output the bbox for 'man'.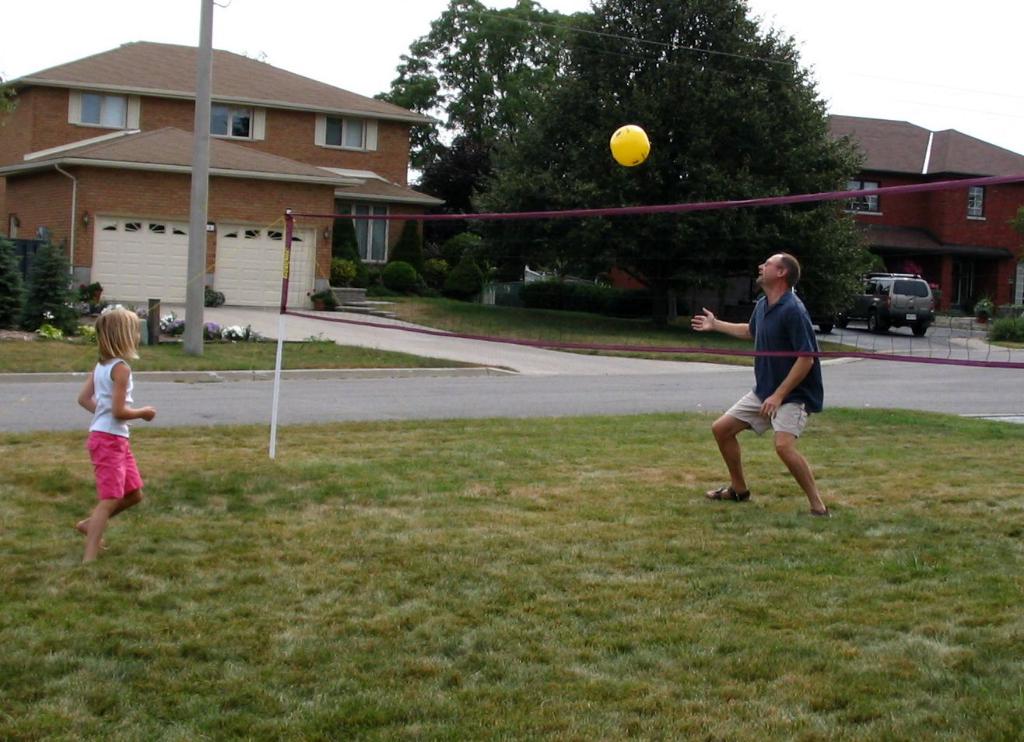
{"x1": 707, "y1": 248, "x2": 835, "y2": 524}.
